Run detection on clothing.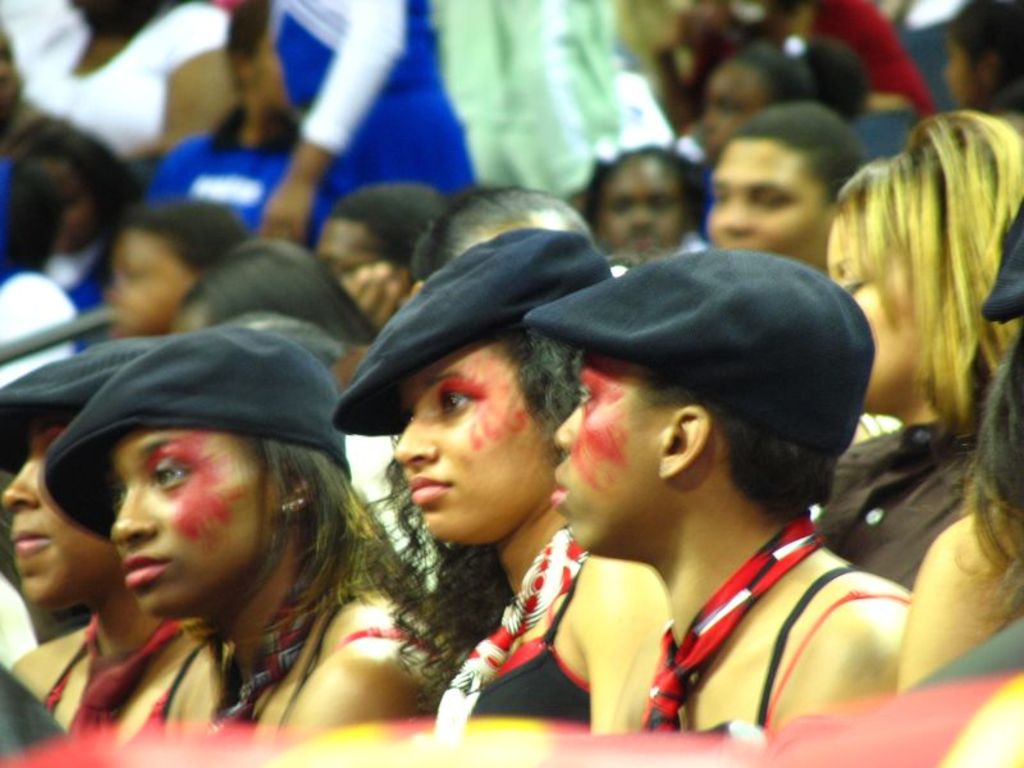
Result: [691,558,904,732].
